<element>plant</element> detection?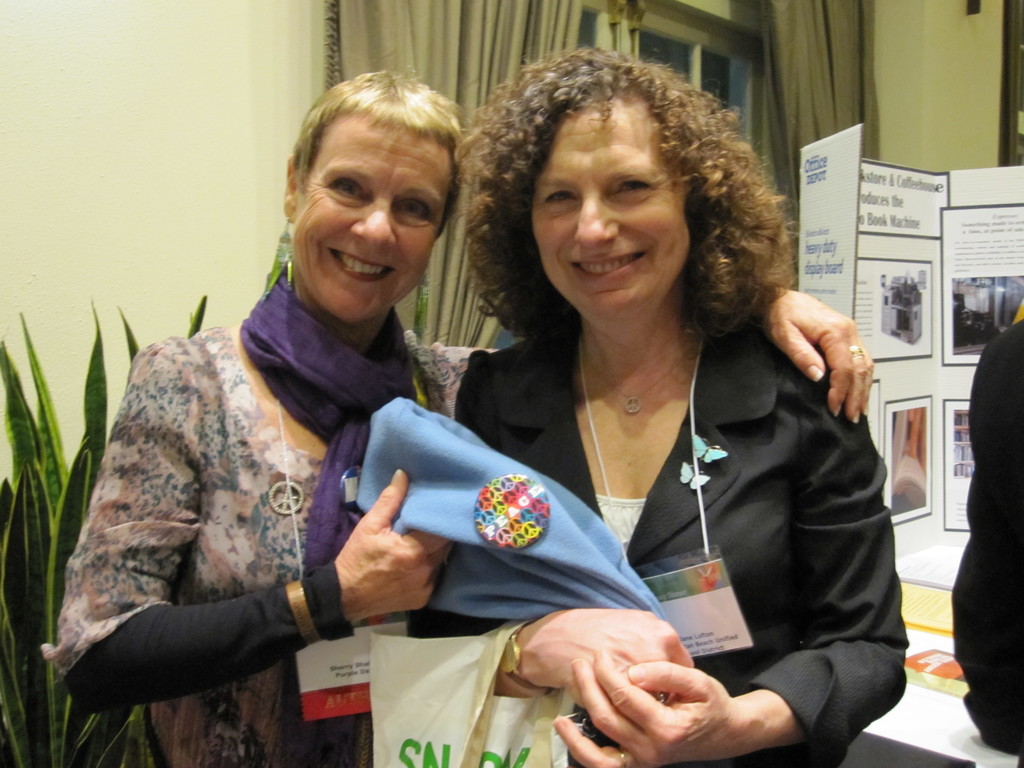
(left=397, top=267, right=461, bottom=356)
